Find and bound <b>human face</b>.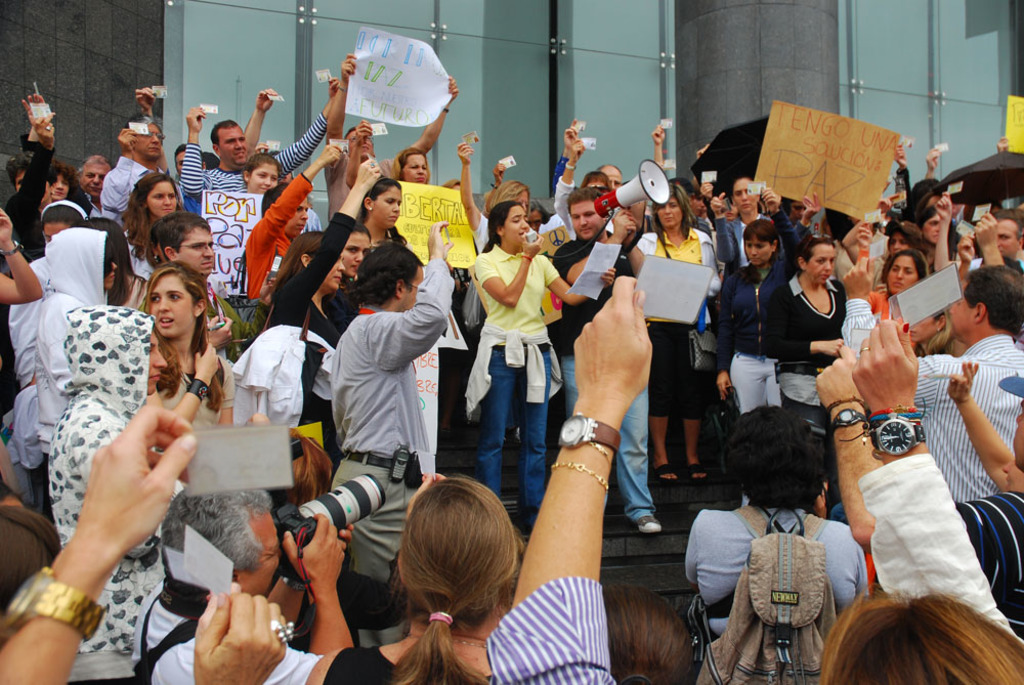
Bound: bbox(811, 249, 834, 280).
